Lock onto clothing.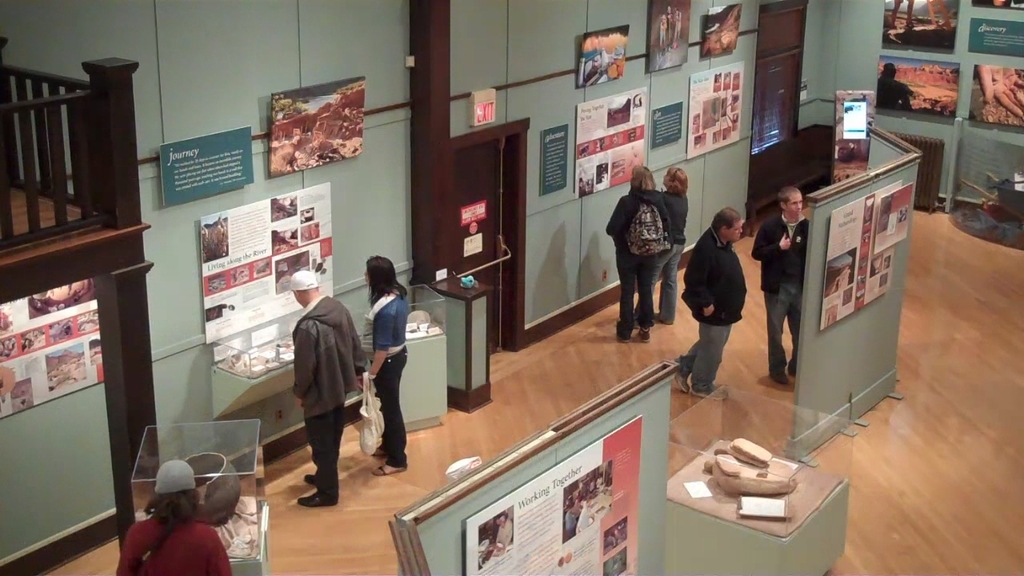
Locked: box=[280, 266, 361, 489].
